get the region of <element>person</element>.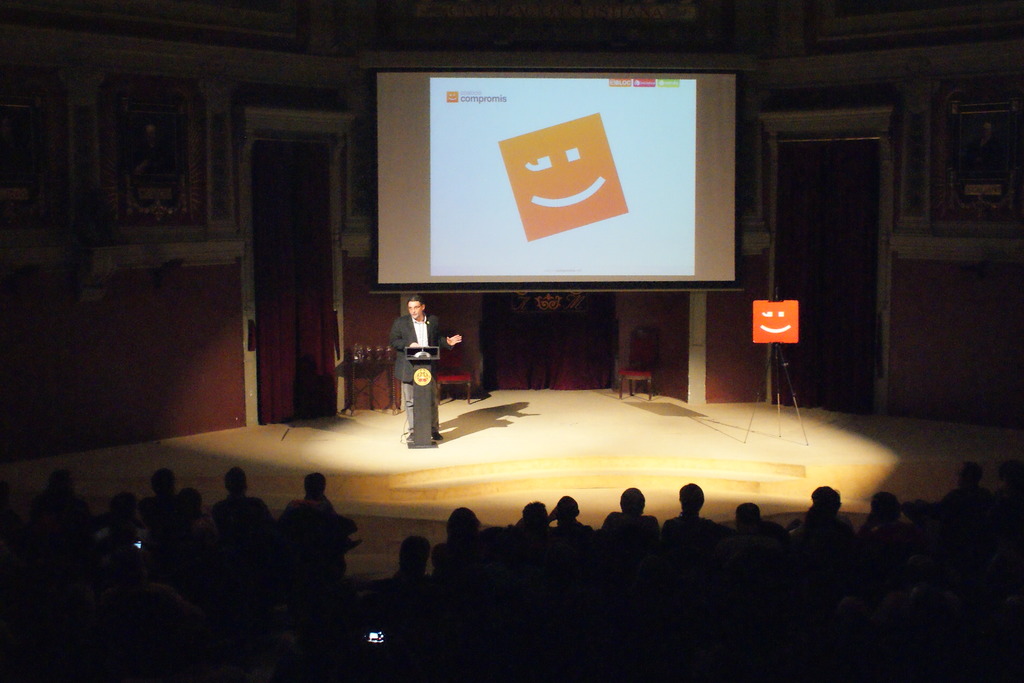
pyautogui.locateOnScreen(388, 295, 461, 439).
